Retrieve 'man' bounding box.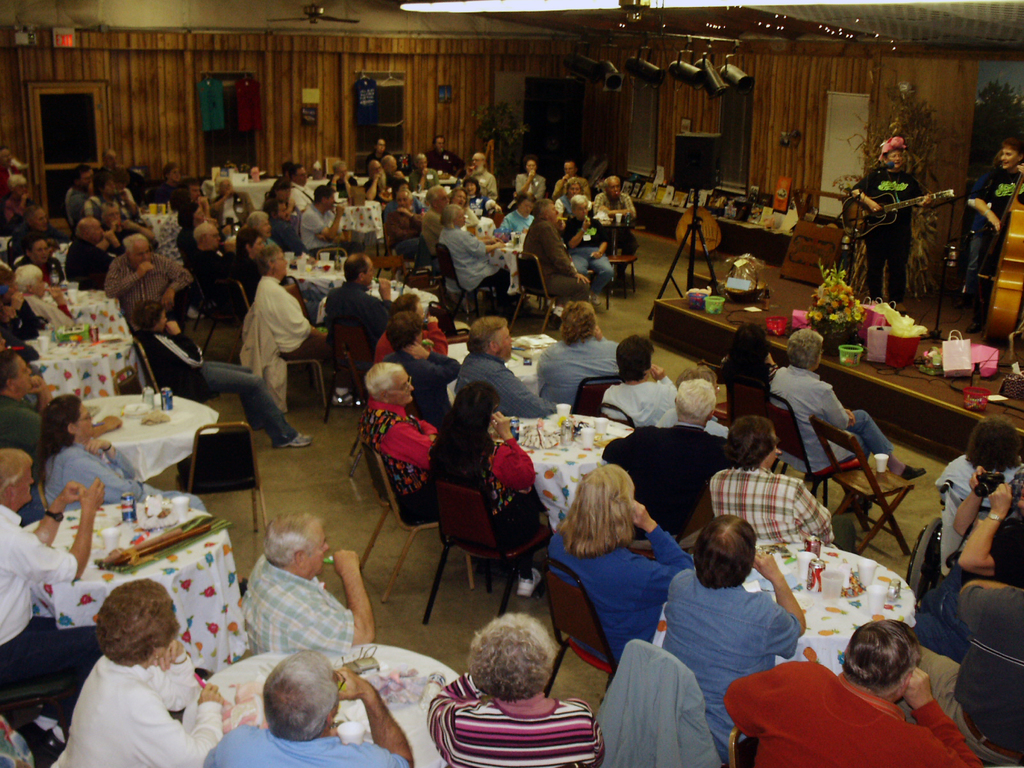
Bounding box: [left=383, top=188, right=440, bottom=274].
